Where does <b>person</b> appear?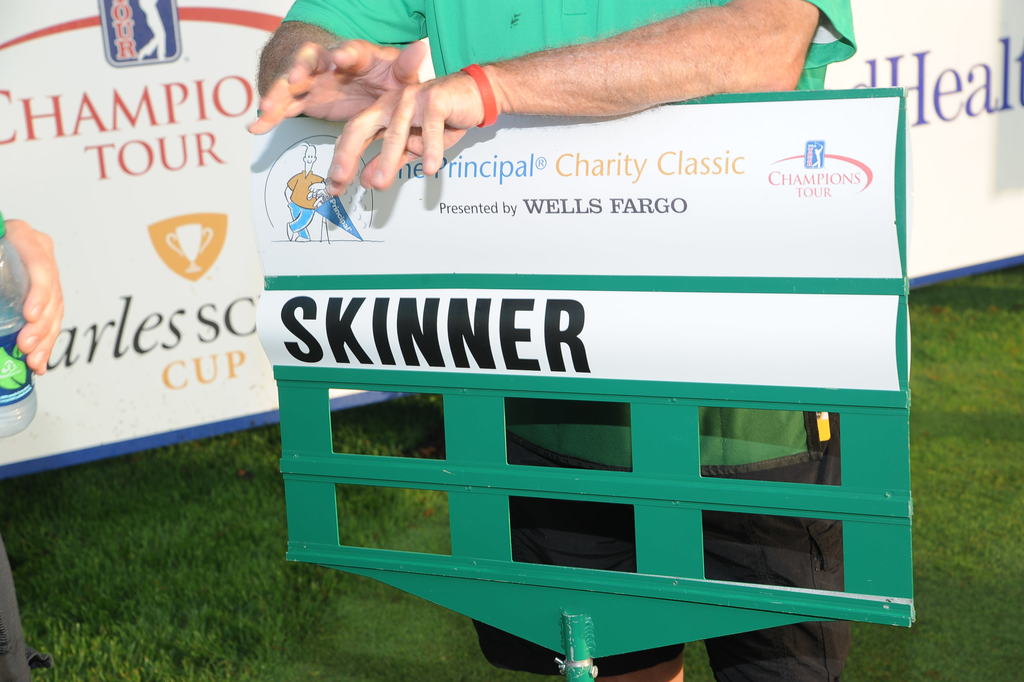
Appears at locate(0, 200, 68, 680).
